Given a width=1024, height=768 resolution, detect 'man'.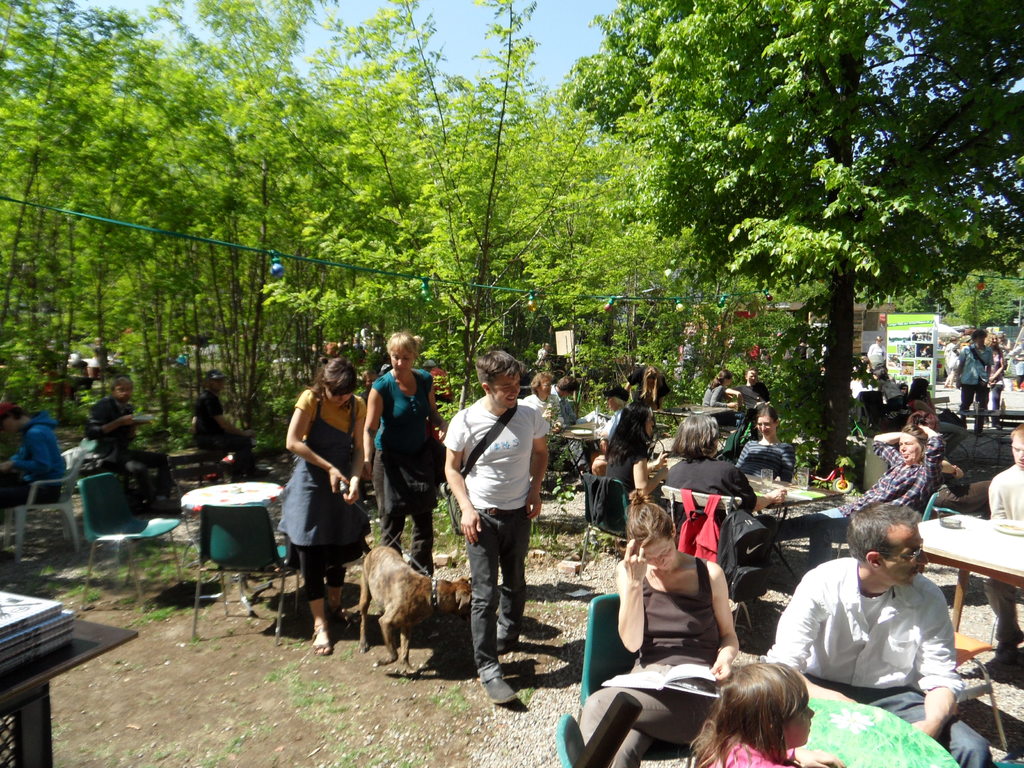
pyautogui.locateOnScreen(419, 360, 456, 404).
